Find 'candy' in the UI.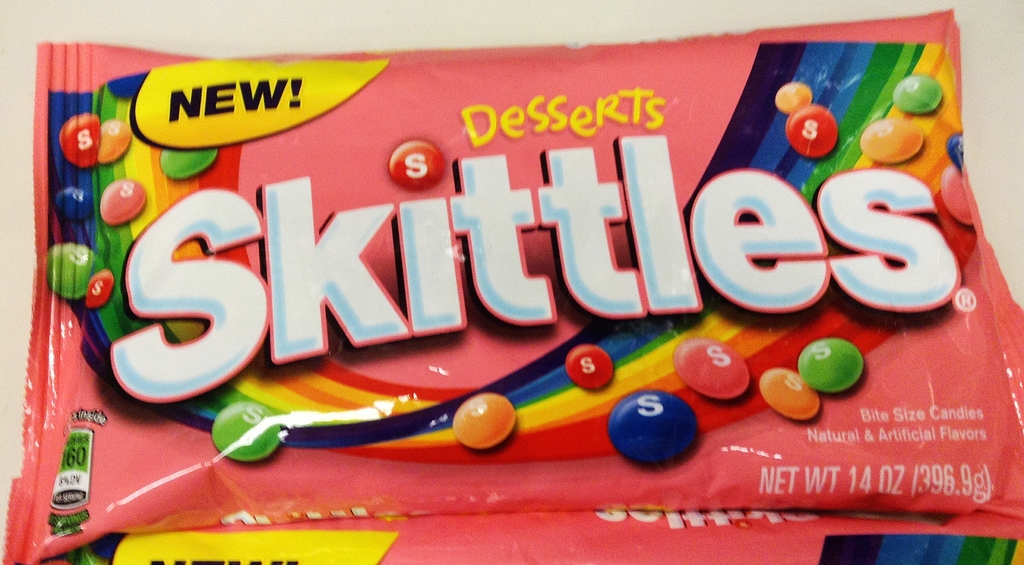
UI element at Rect(800, 334, 874, 399).
